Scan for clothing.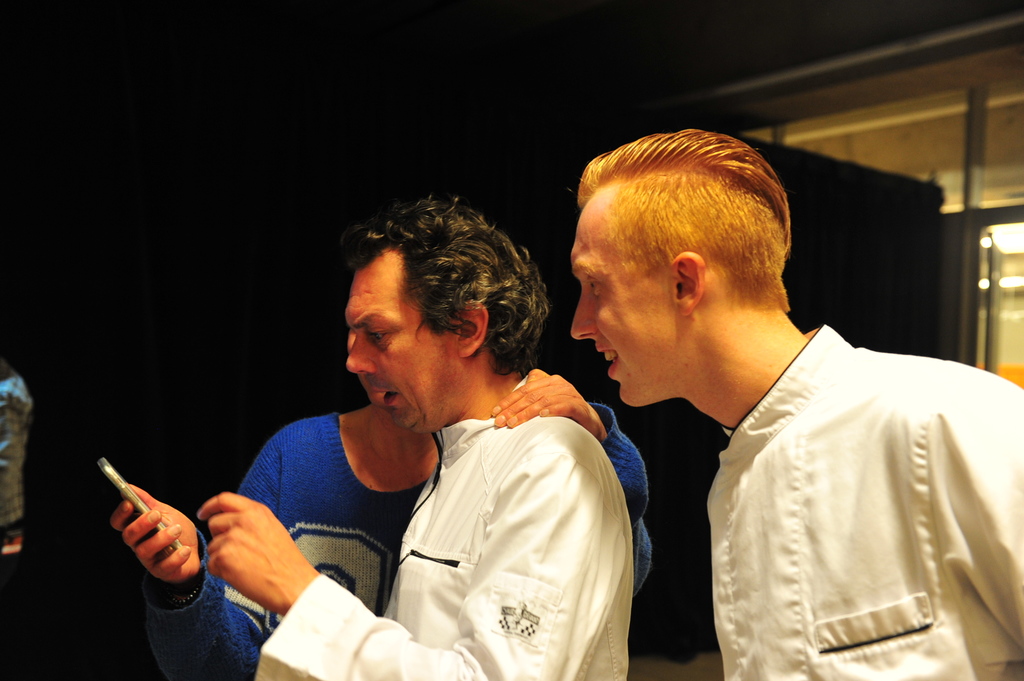
Scan result: [left=137, top=398, right=647, bottom=680].
